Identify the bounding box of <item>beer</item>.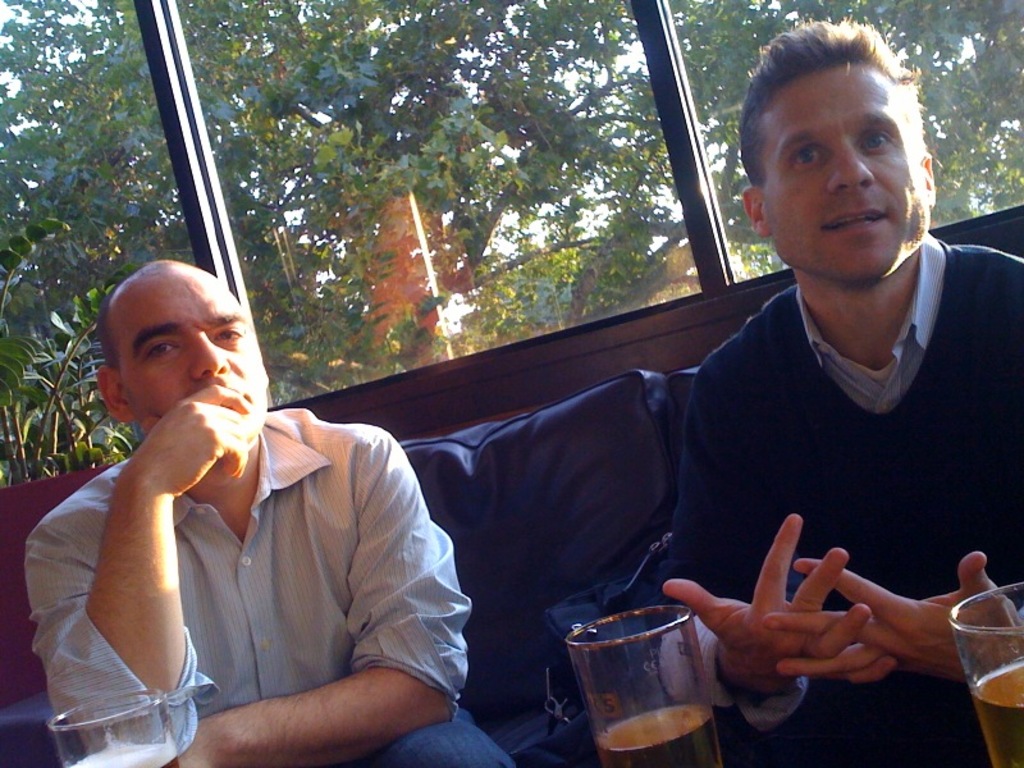
bbox=[594, 704, 724, 767].
